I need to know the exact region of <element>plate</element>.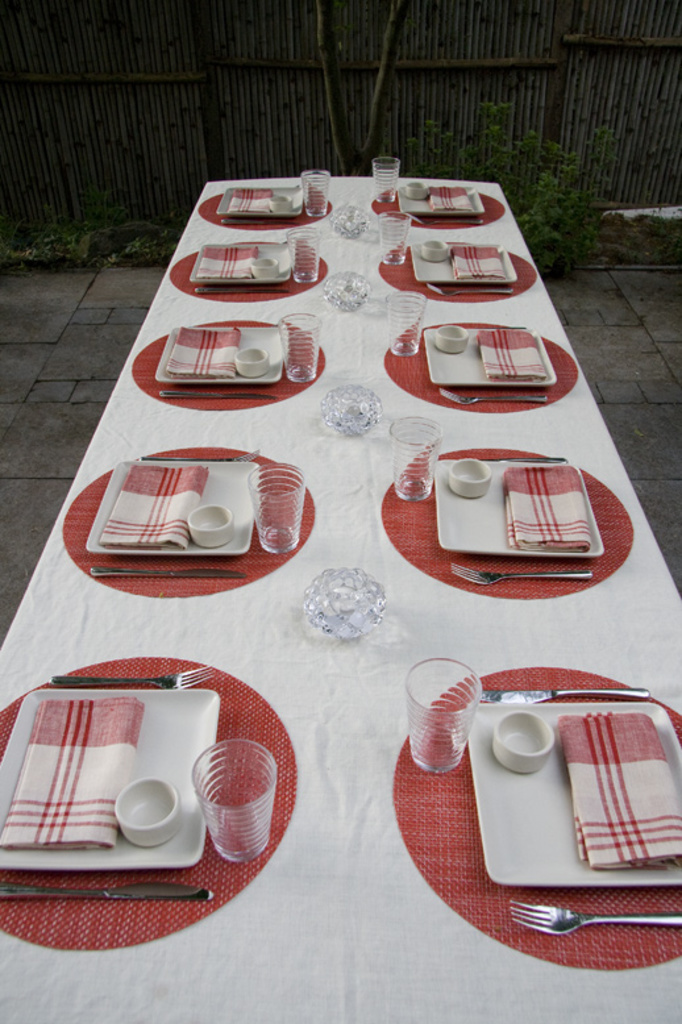
Region: (x1=3, y1=688, x2=221, y2=870).
